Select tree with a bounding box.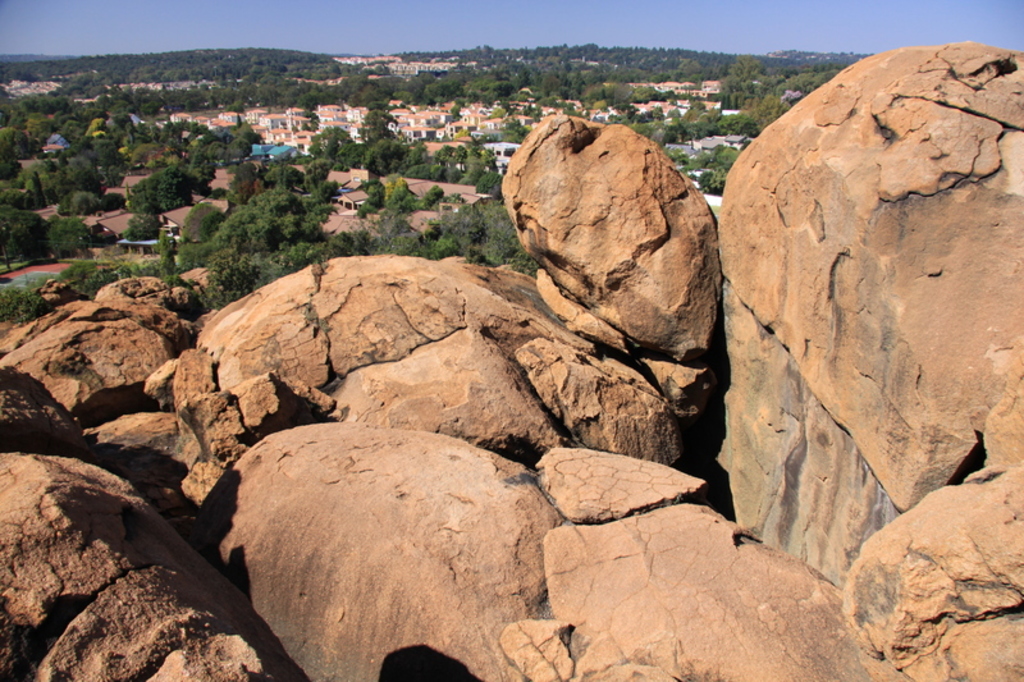
(x1=774, y1=69, x2=838, y2=101).
